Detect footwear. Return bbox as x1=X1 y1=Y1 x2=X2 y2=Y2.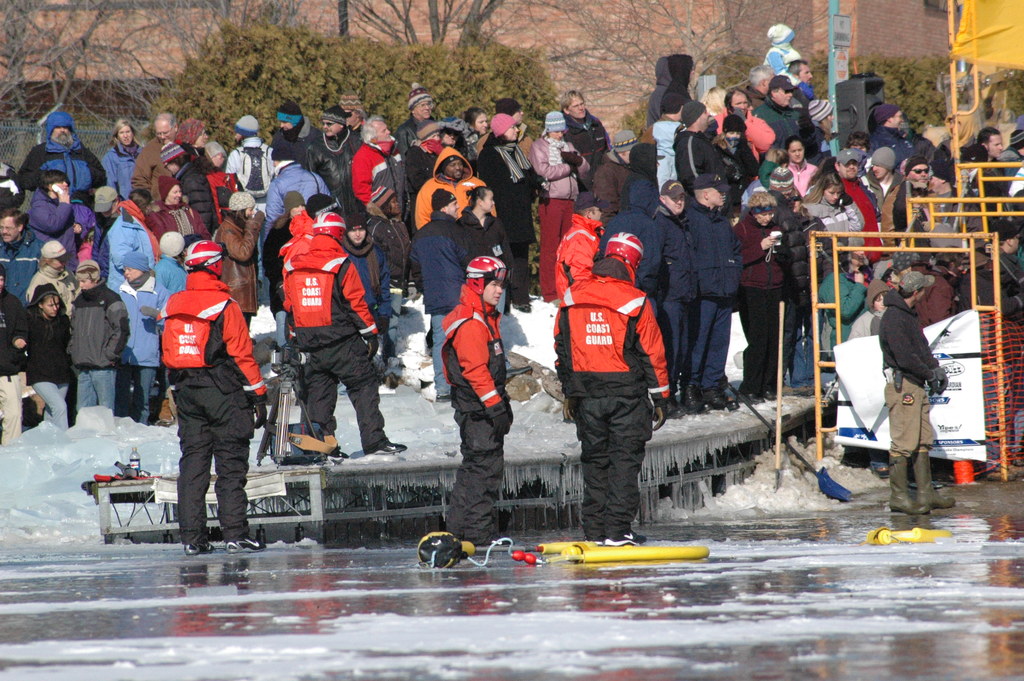
x1=364 y1=433 x2=410 y2=458.
